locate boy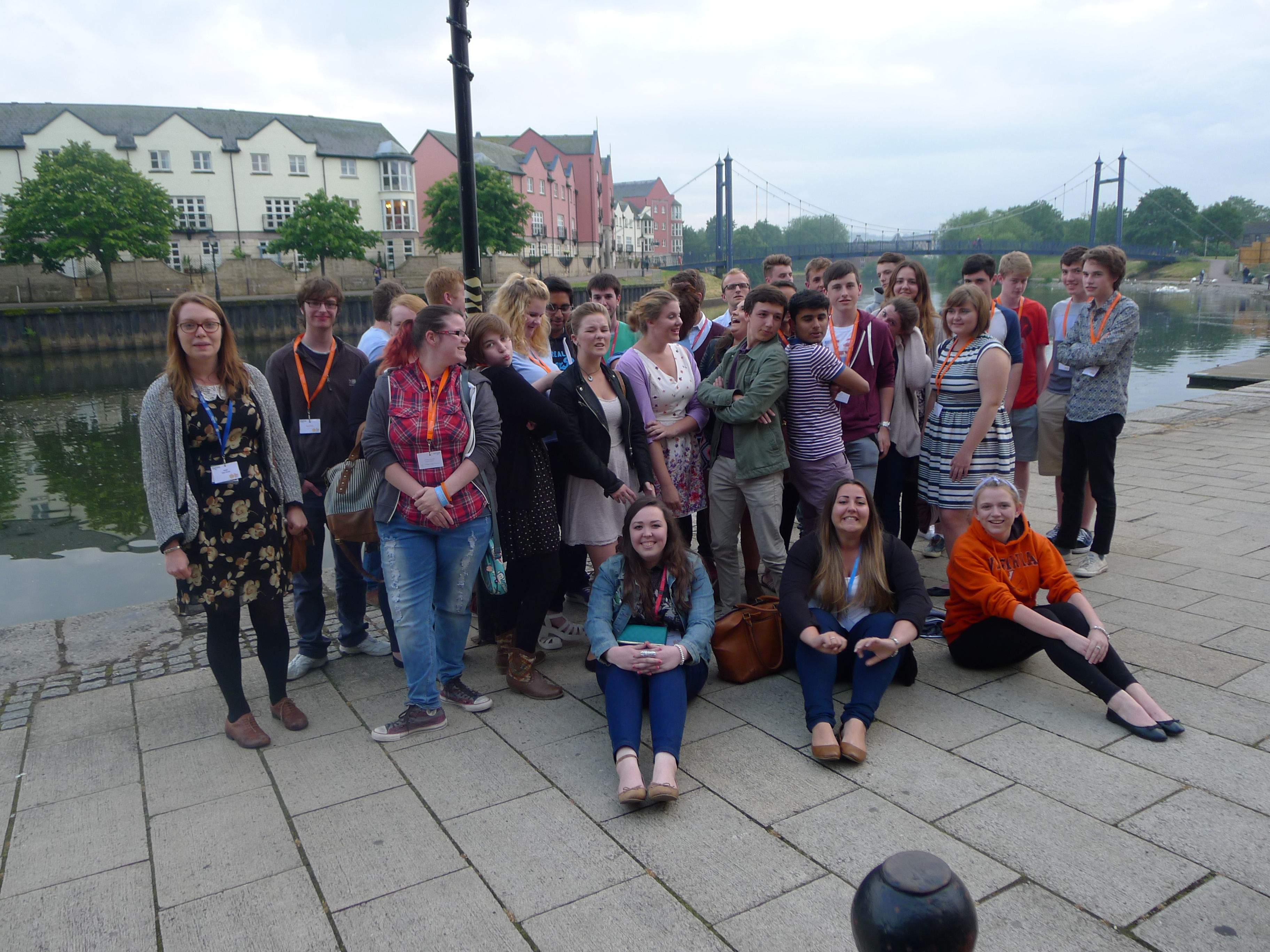
left=243, top=101, right=274, bottom=216
